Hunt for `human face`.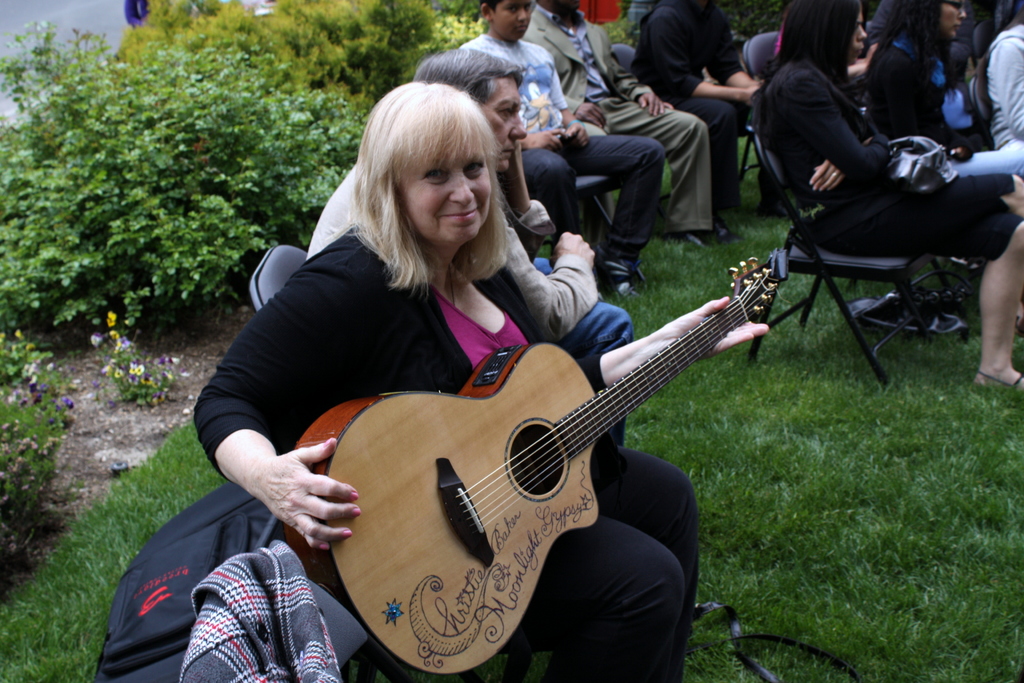
Hunted down at <bbox>392, 157, 488, 248</bbox>.
